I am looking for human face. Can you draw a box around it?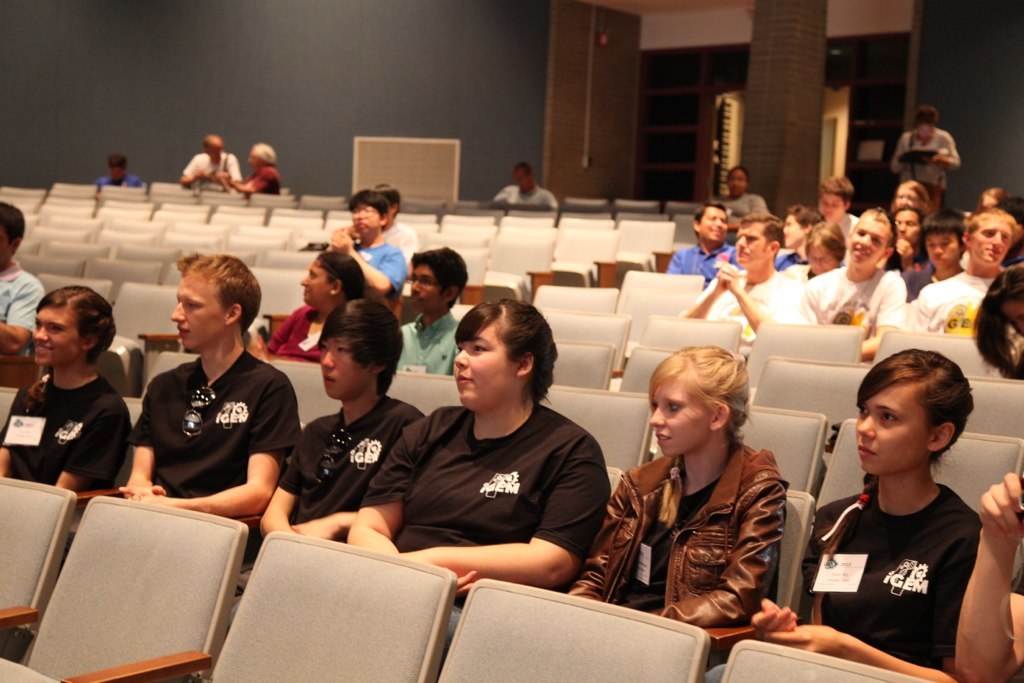
Sure, the bounding box is <bbox>734, 219, 770, 273</bbox>.
